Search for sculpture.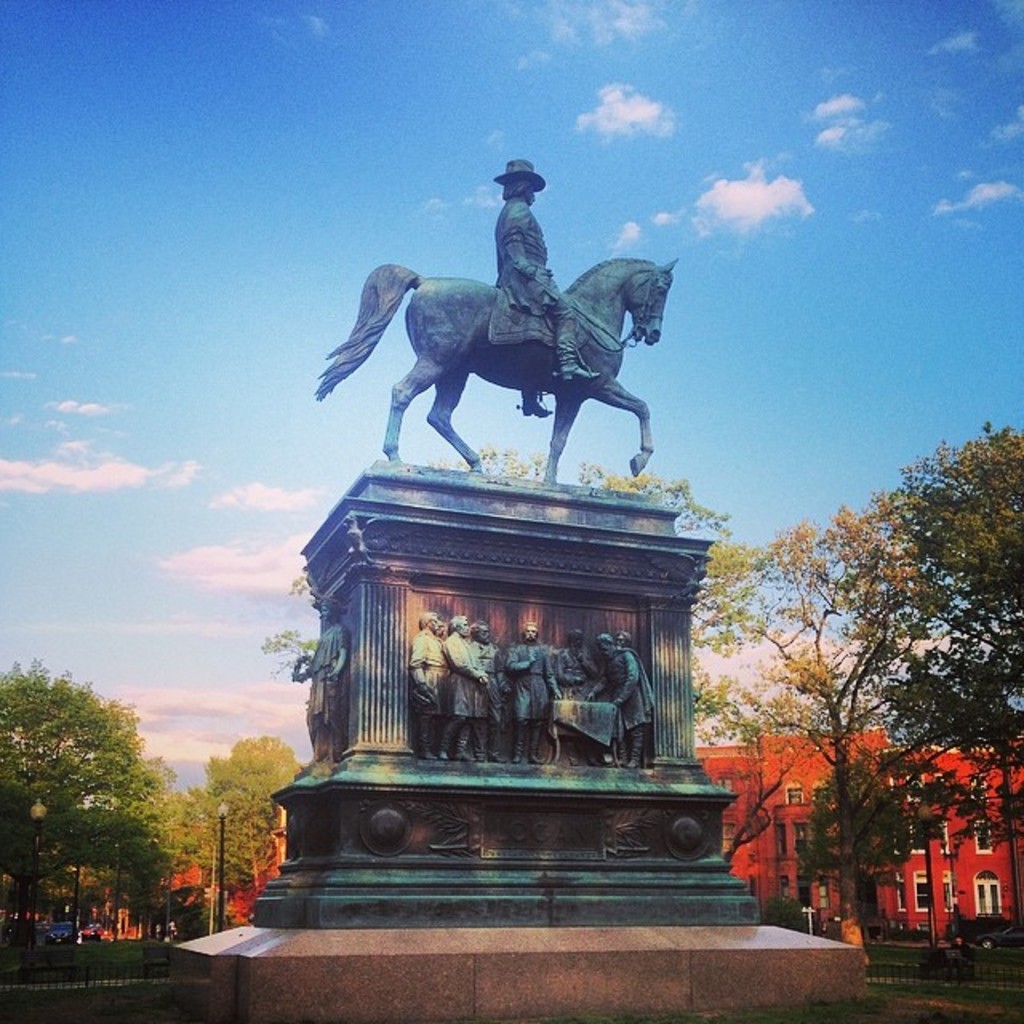
Found at region(466, 624, 510, 762).
